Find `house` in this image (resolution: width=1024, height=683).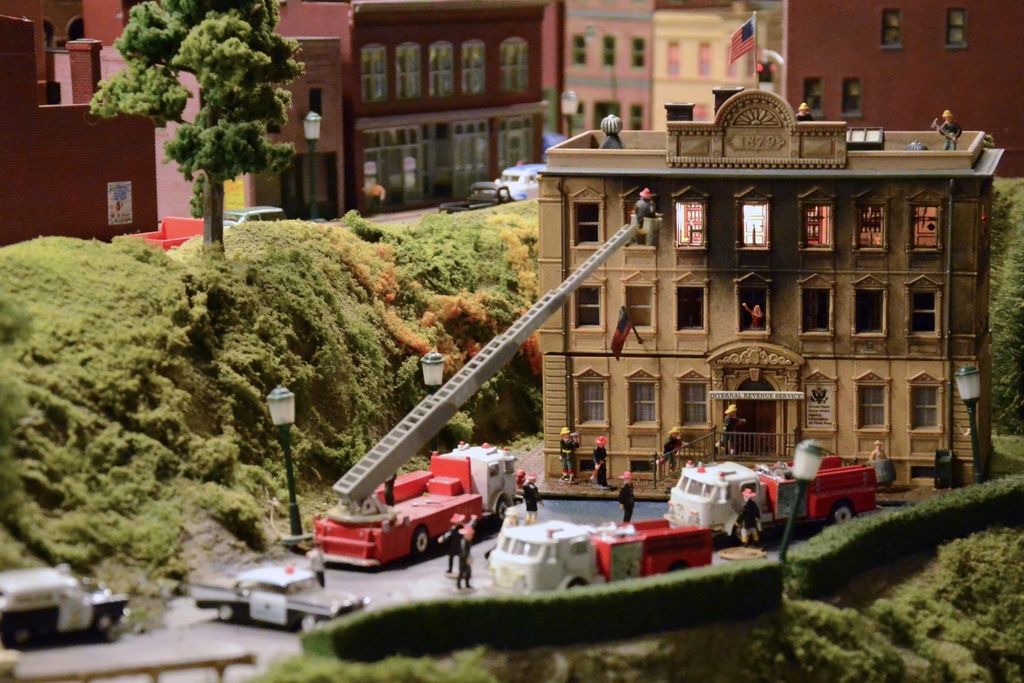
l=653, t=1, r=788, b=138.
